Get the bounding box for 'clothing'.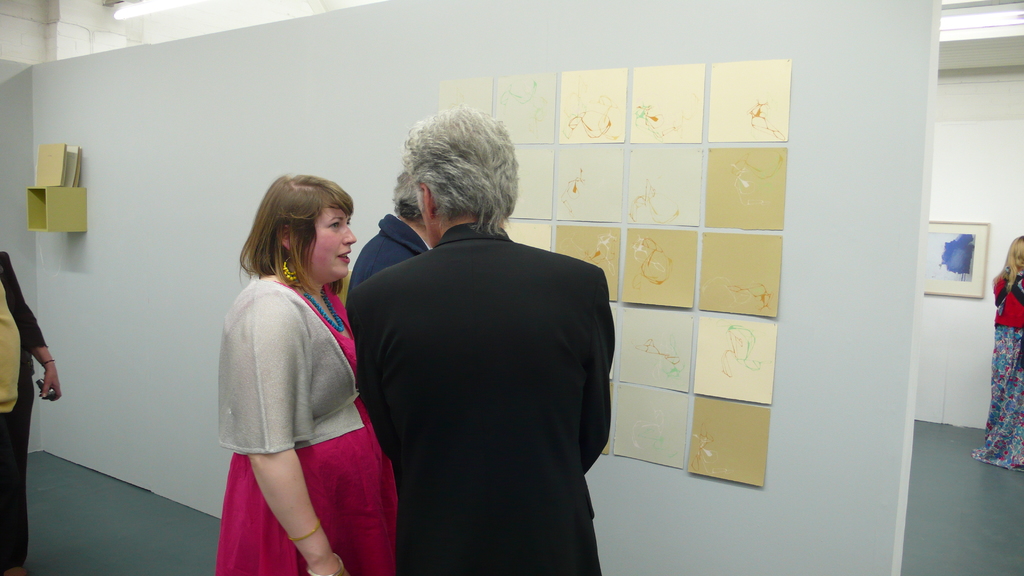
bbox=(967, 263, 1023, 476).
